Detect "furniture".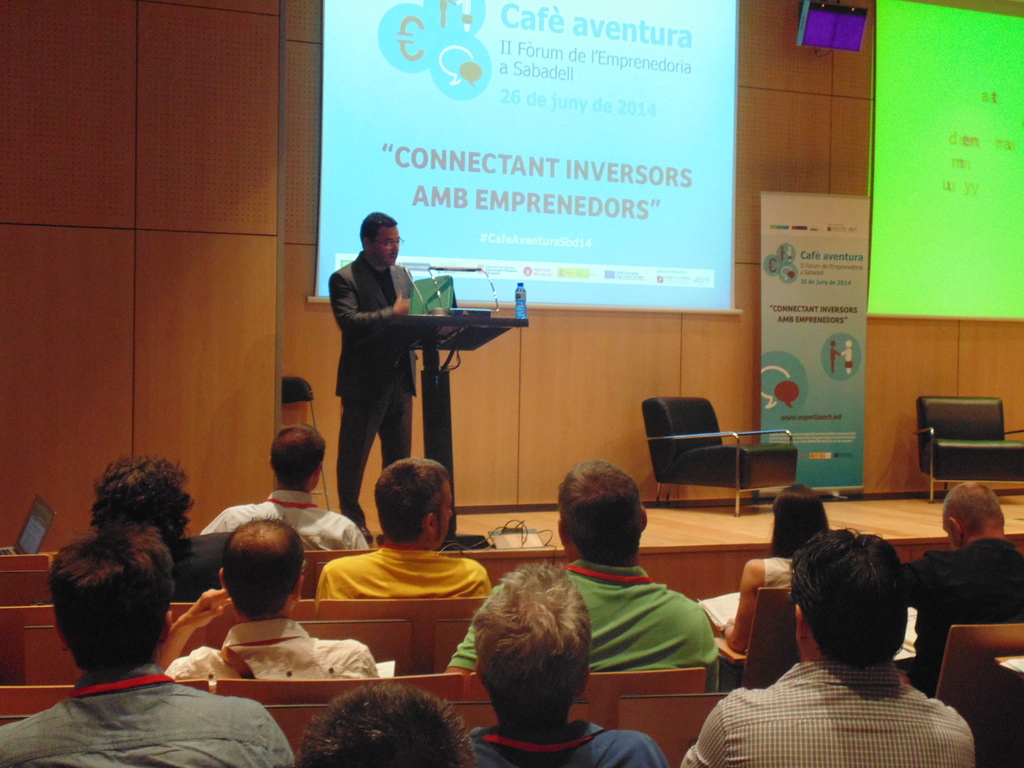
Detected at Rect(283, 377, 329, 512).
